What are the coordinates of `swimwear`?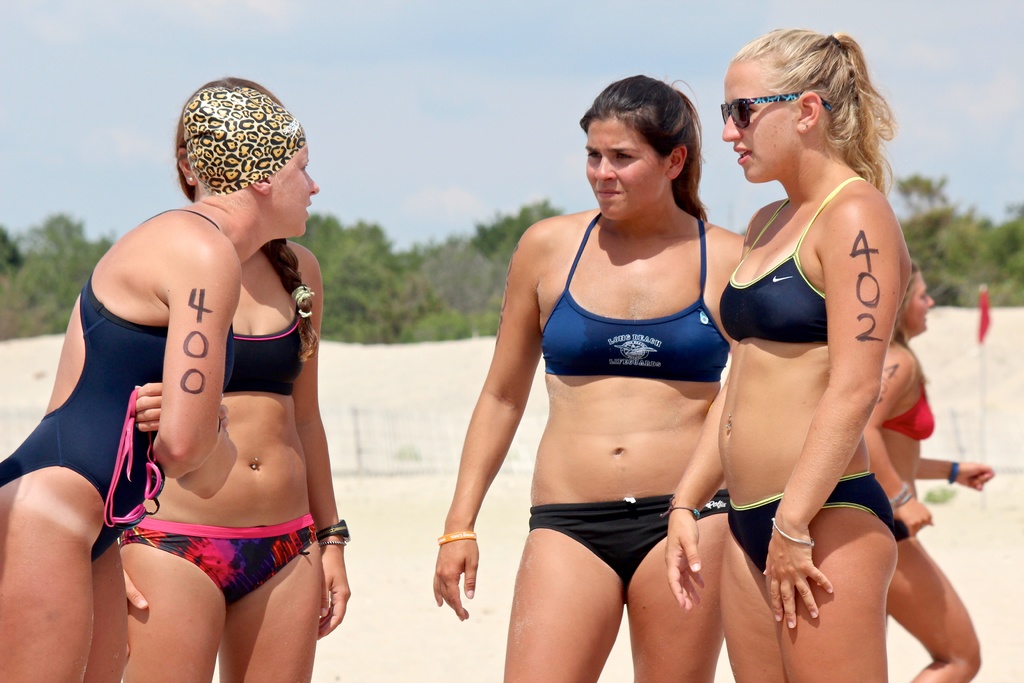
(877,383,943,440).
